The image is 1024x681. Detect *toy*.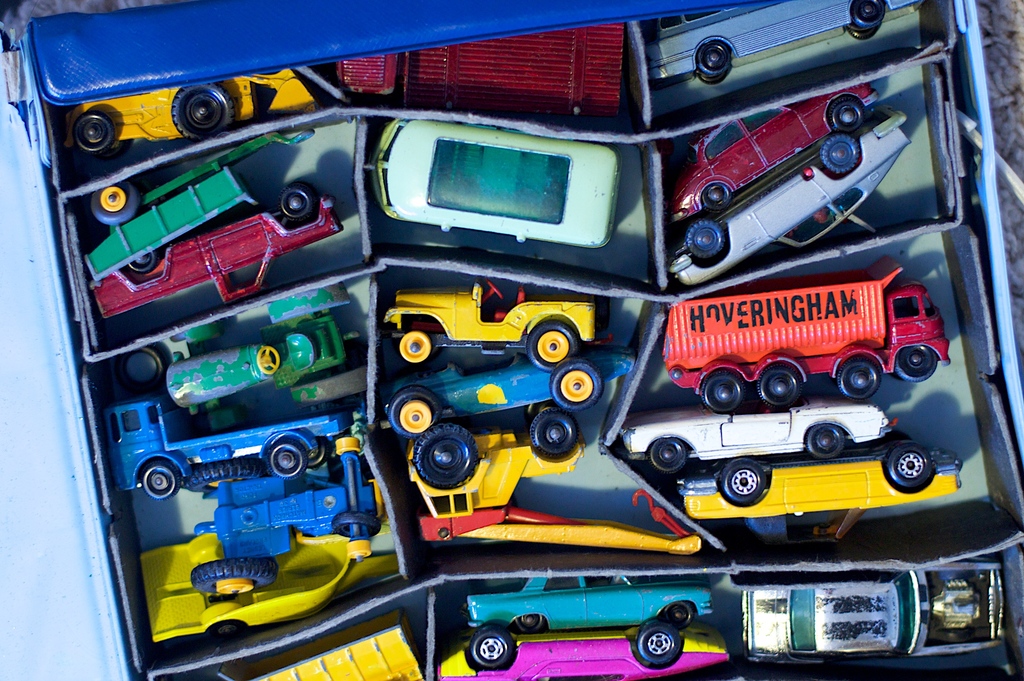
Detection: bbox=[675, 86, 881, 218].
